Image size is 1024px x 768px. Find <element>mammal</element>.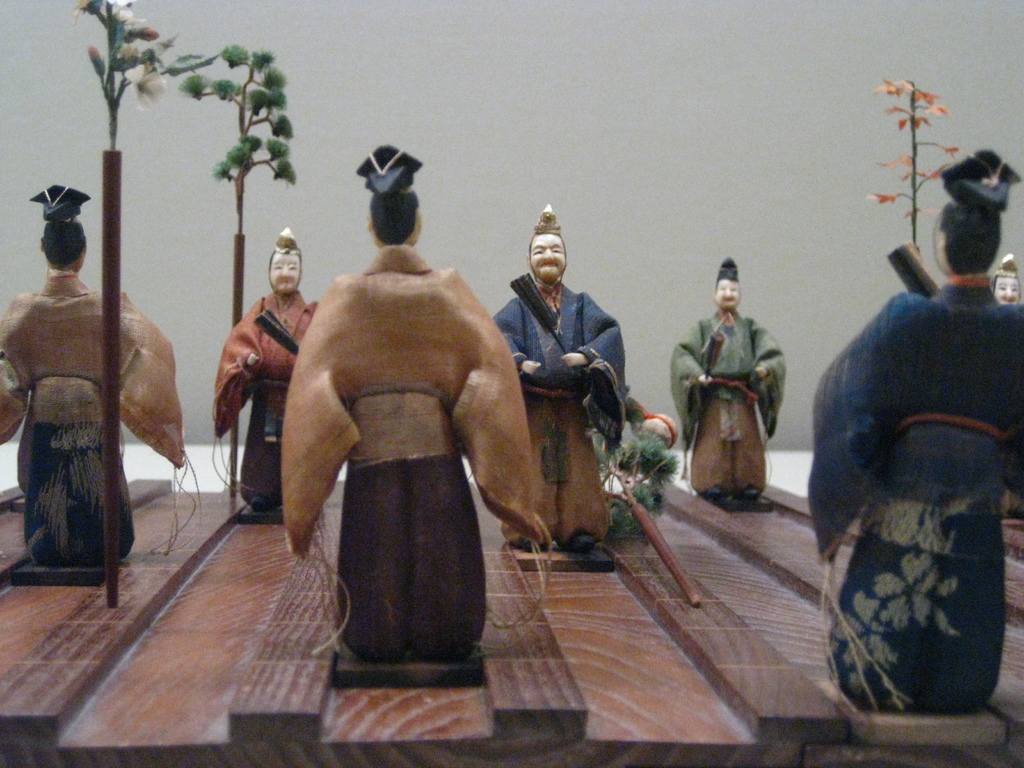
(0,181,190,563).
